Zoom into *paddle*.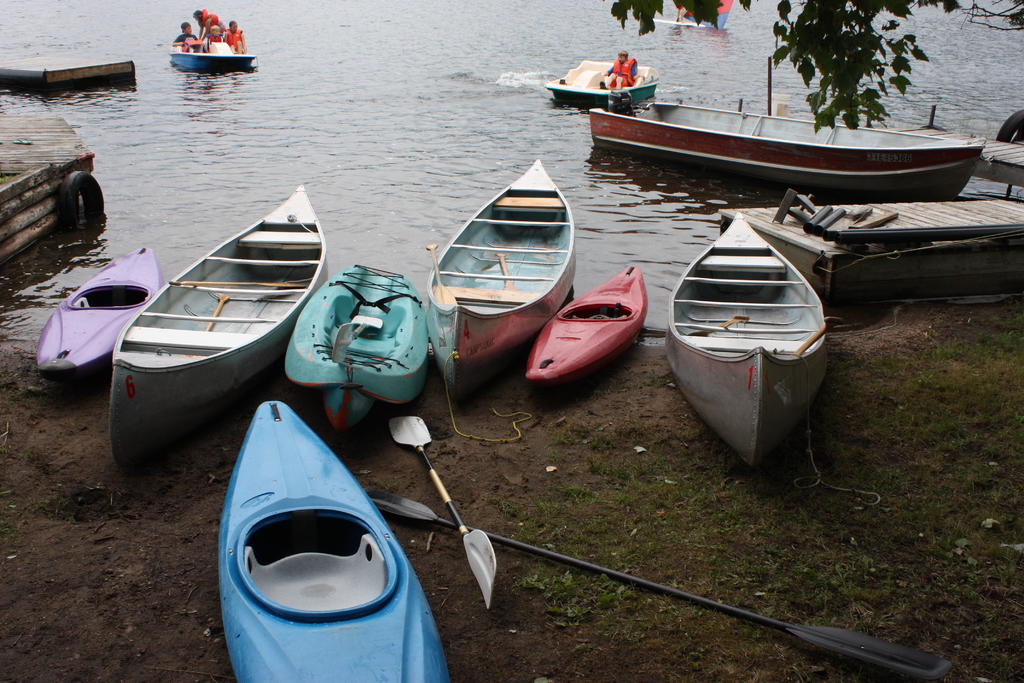
Zoom target: x1=385 y1=417 x2=501 y2=609.
